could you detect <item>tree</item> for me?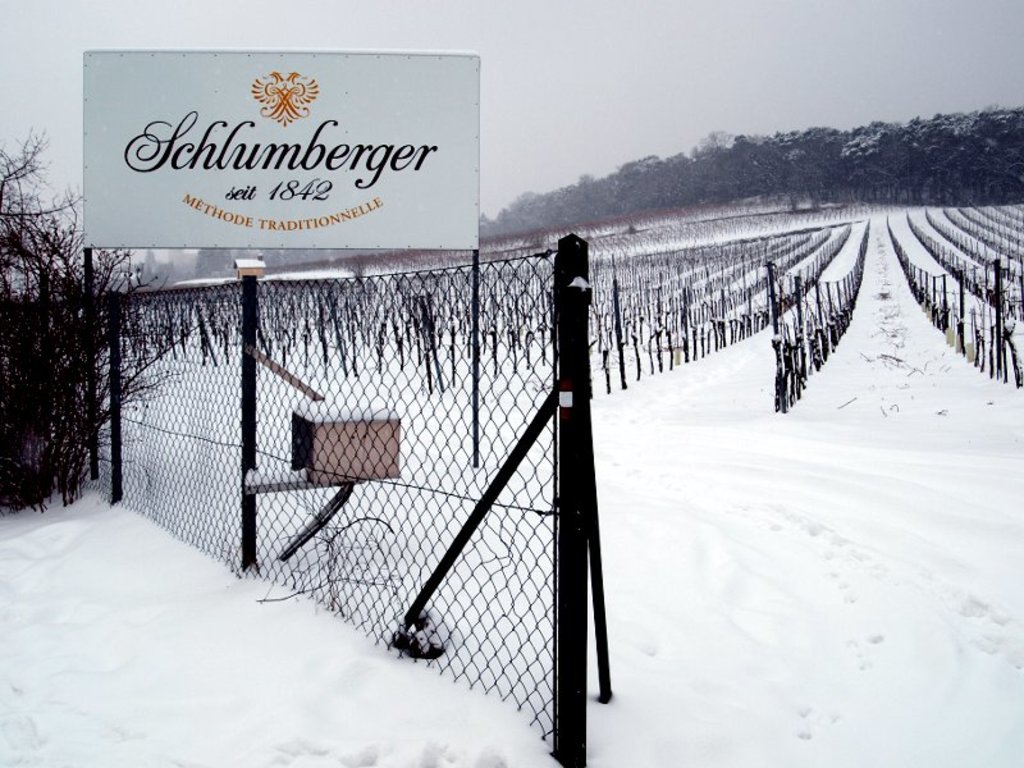
Detection result: crop(191, 243, 237, 287).
